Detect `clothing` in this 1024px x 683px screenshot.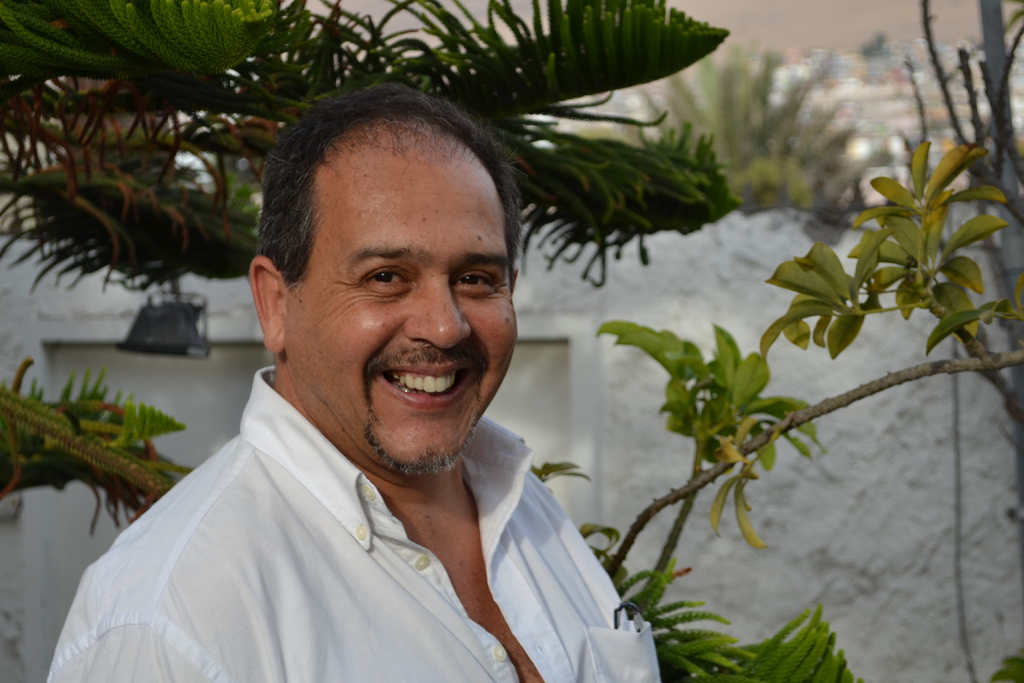
Detection: l=7, t=365, r=641, b=676.
